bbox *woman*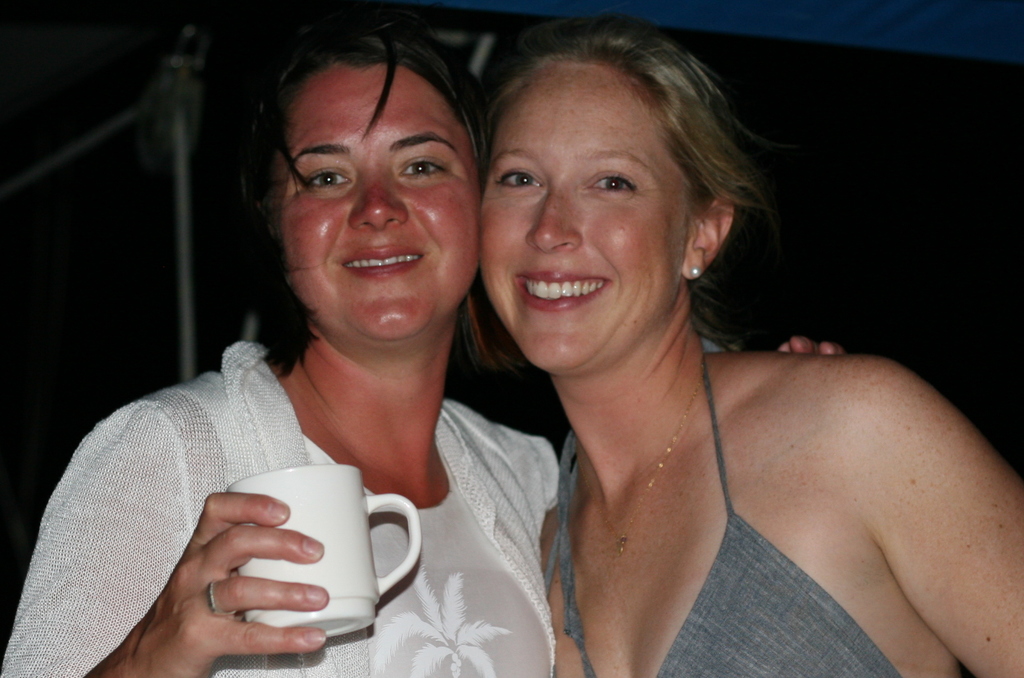
x1=513, y1=24, x2=1023, y2=677
